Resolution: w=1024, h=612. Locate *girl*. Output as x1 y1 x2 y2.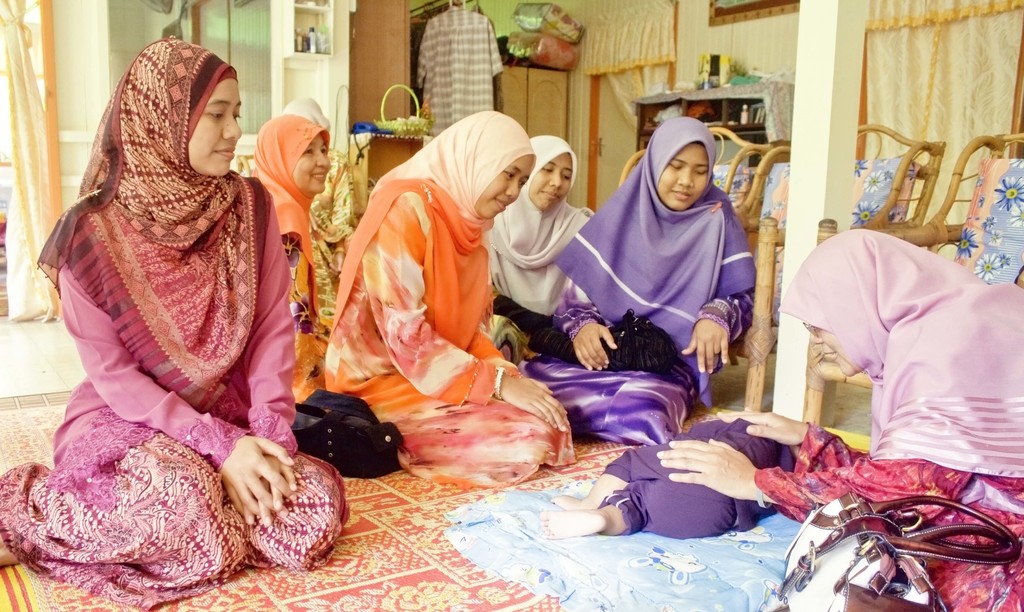
539 112 762 465.
